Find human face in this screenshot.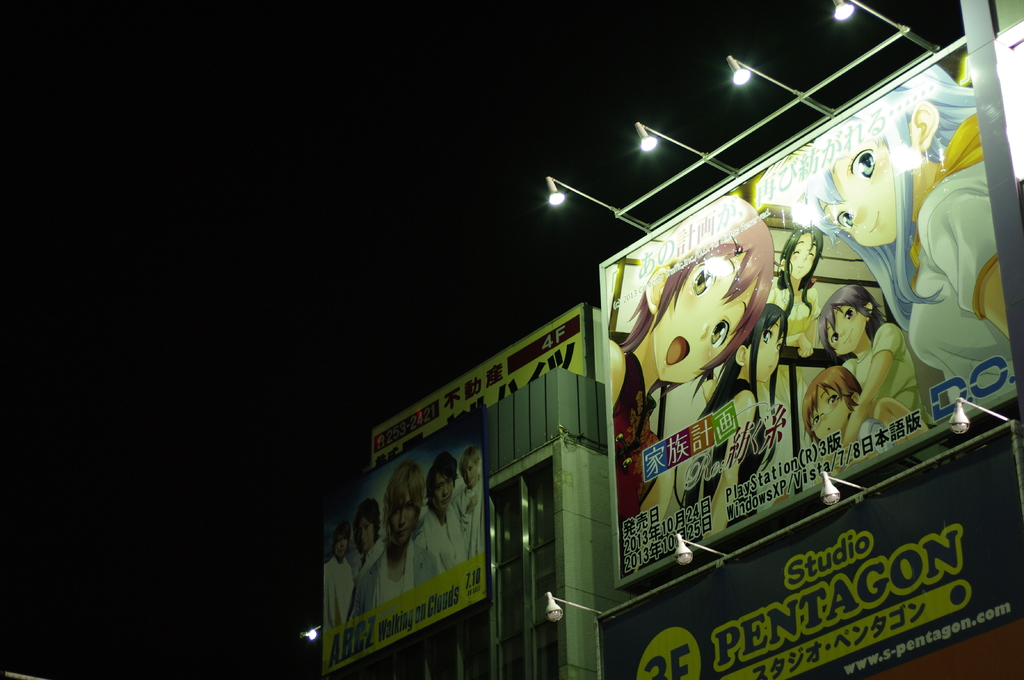
The bounding box for human face is select_region(335, 534, 349, 560).
